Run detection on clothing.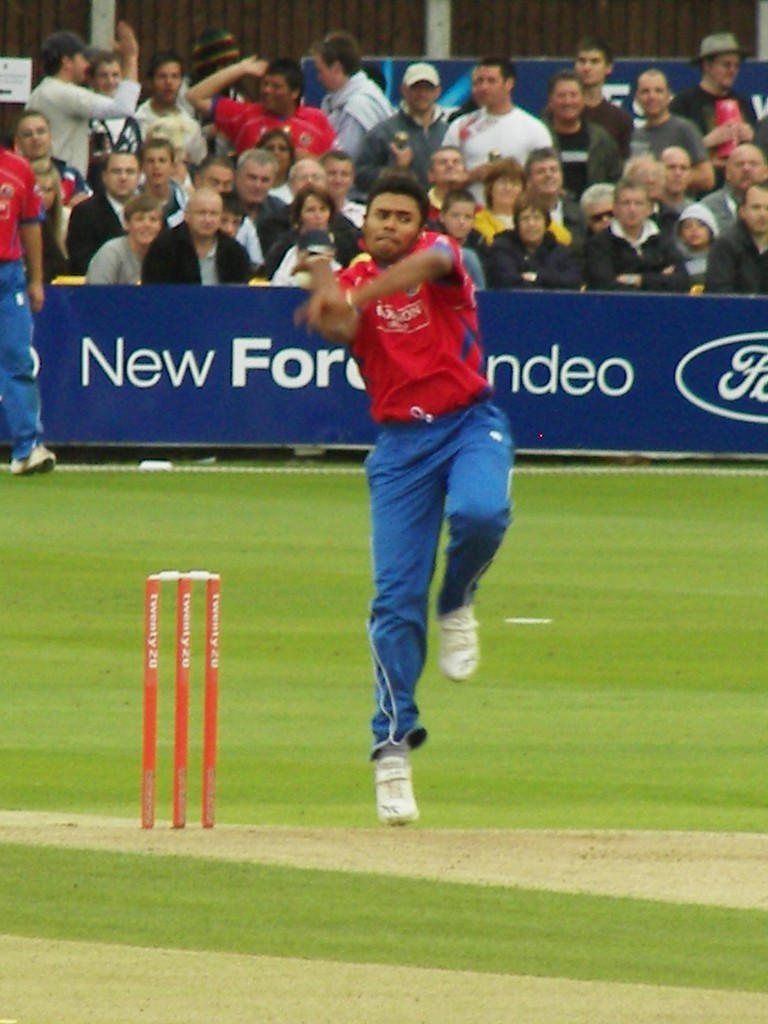
Result: box(432, 110, 566, 197).
